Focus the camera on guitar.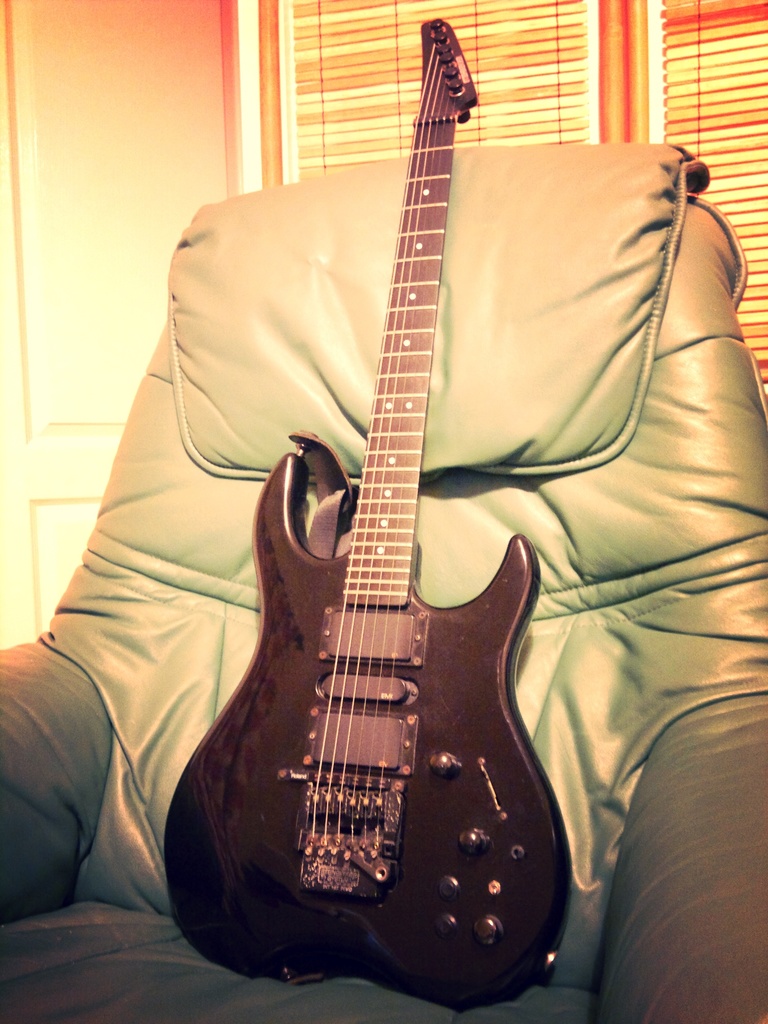
Focus region: <region>166, 15, 570, 1018</region>.
